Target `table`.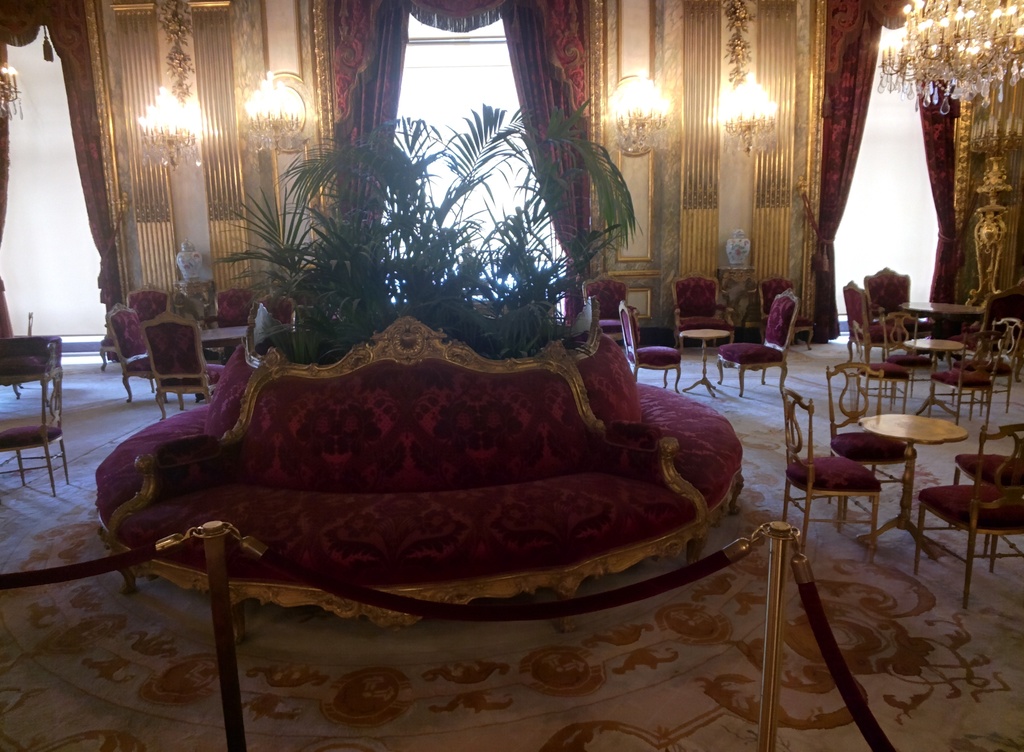
Target region: l=678, t=329, r=732, b=398.
